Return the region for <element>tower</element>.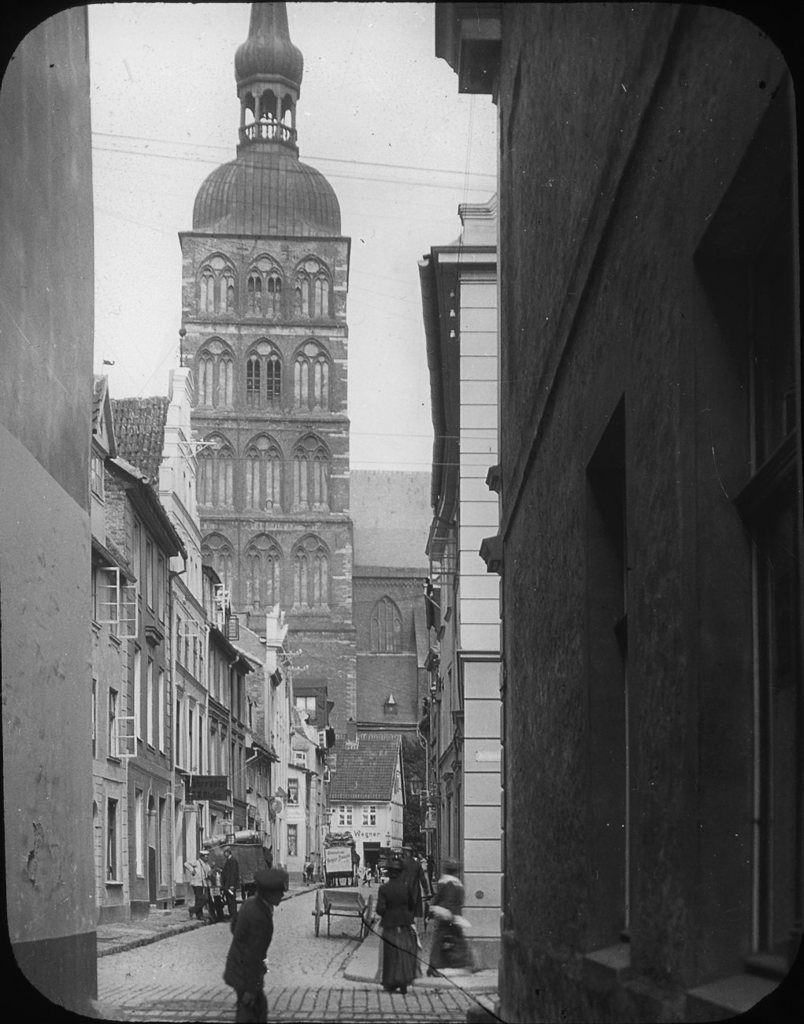
bbox(180, 0, 433, 750).
